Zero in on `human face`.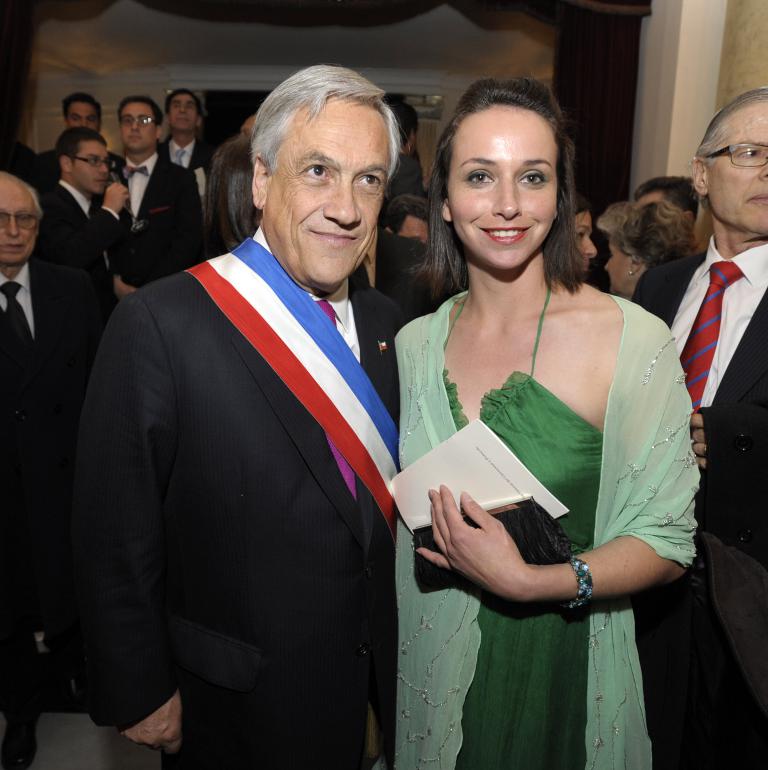
Zeroed in: 71 142 110 193.
